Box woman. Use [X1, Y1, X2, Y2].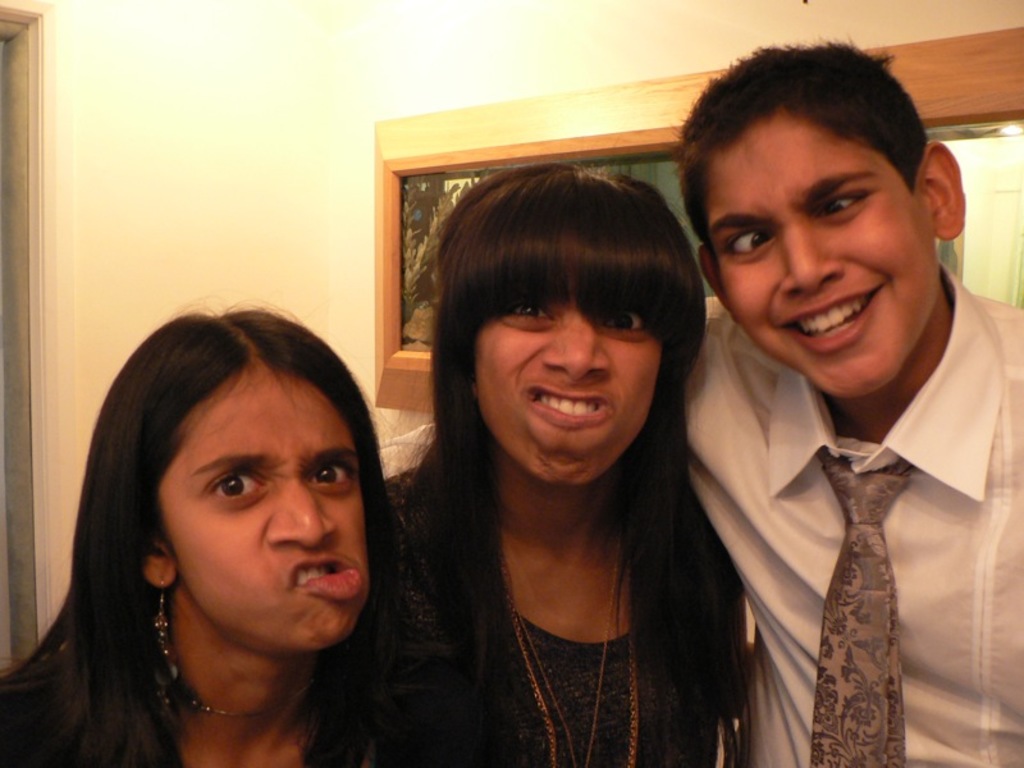
[388, 150, 741, 765].
